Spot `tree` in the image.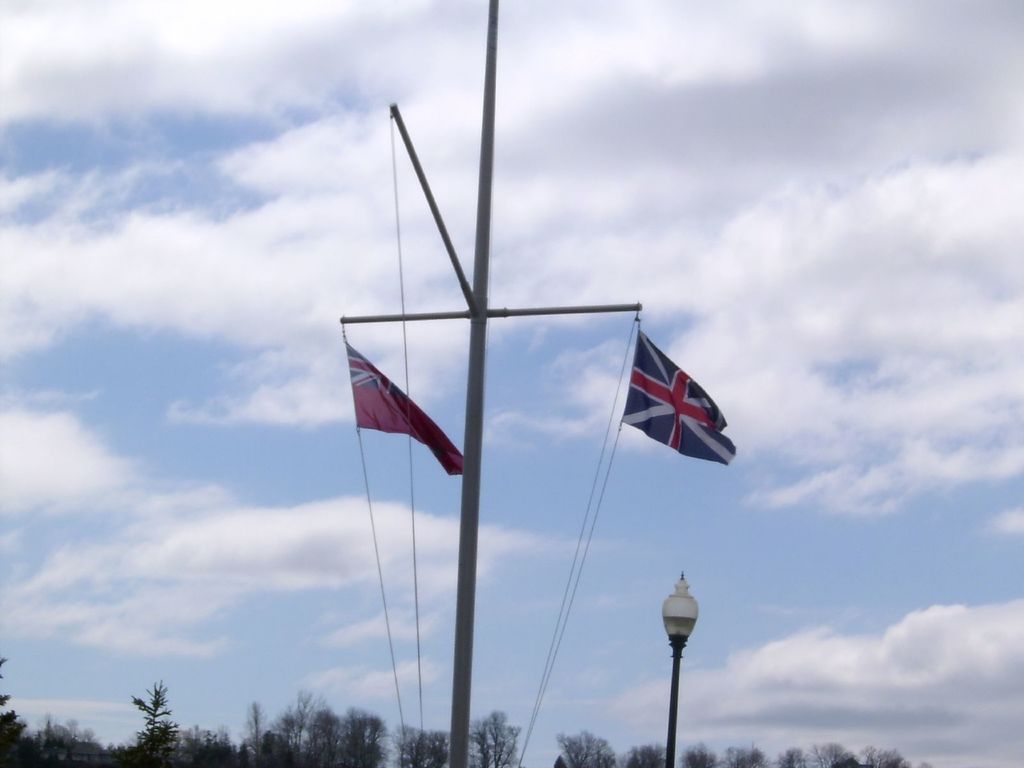
`tree` found at l=812, t=748, r=861, b=766.
